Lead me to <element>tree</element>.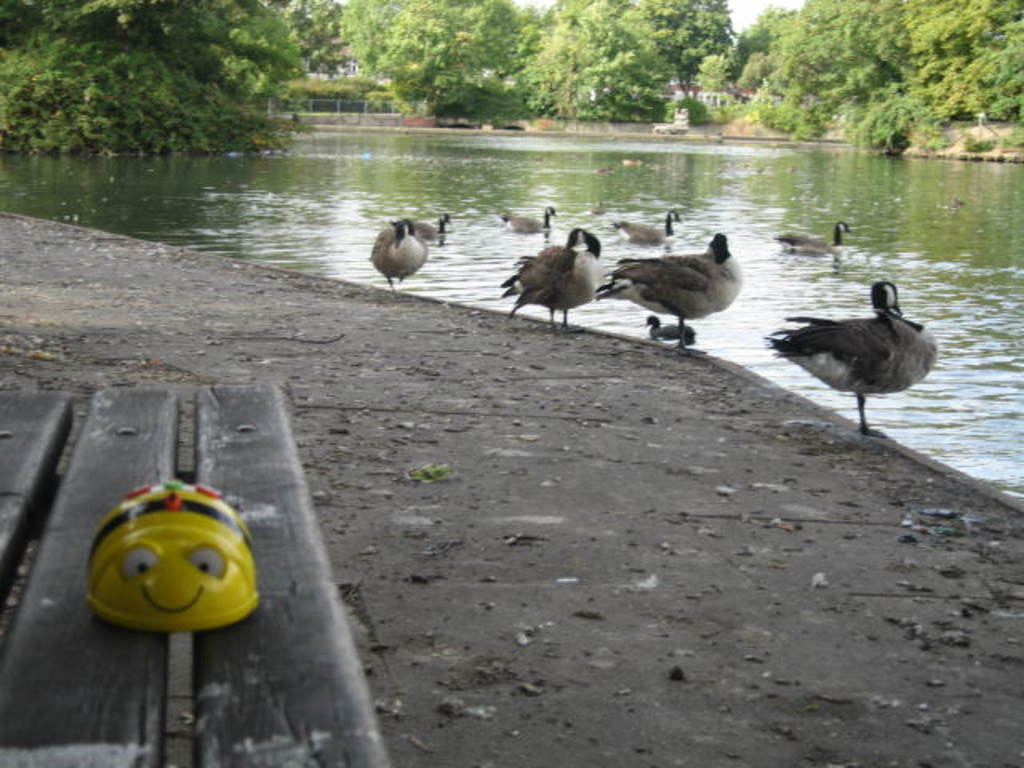
Lead to rect(371, 0, 558, 131).
